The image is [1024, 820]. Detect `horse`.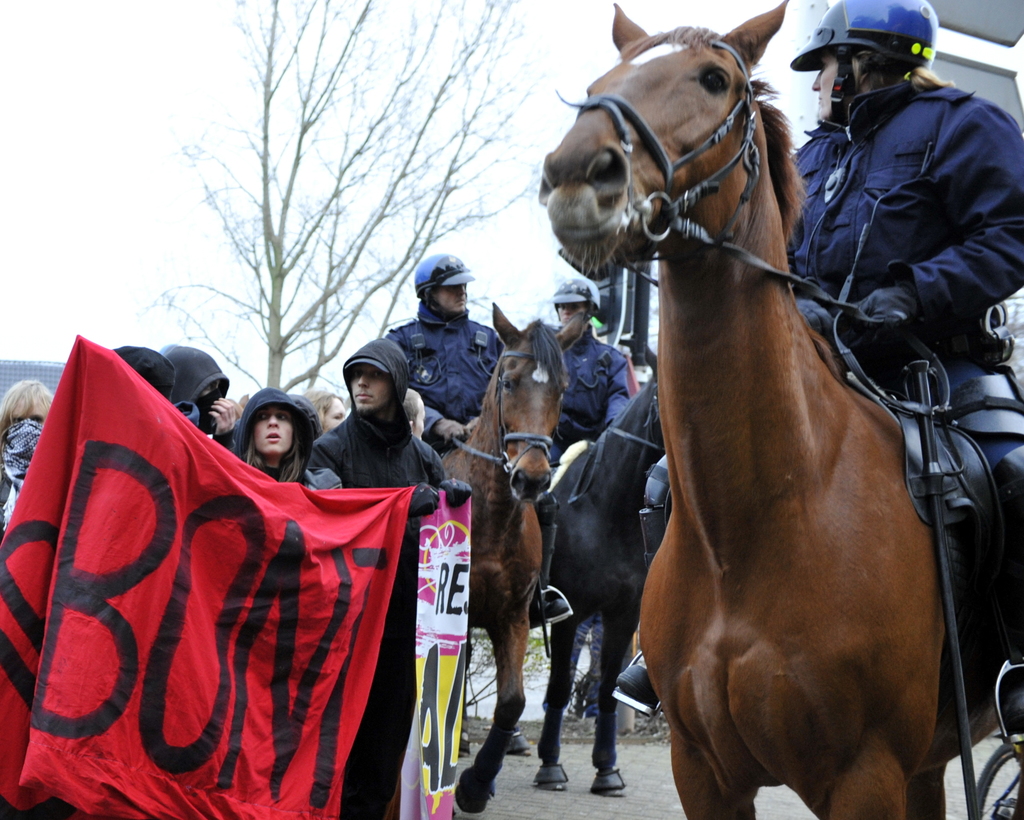
Detection: pyautogui.locateOnScreen(525, 0, 1023, 819).
